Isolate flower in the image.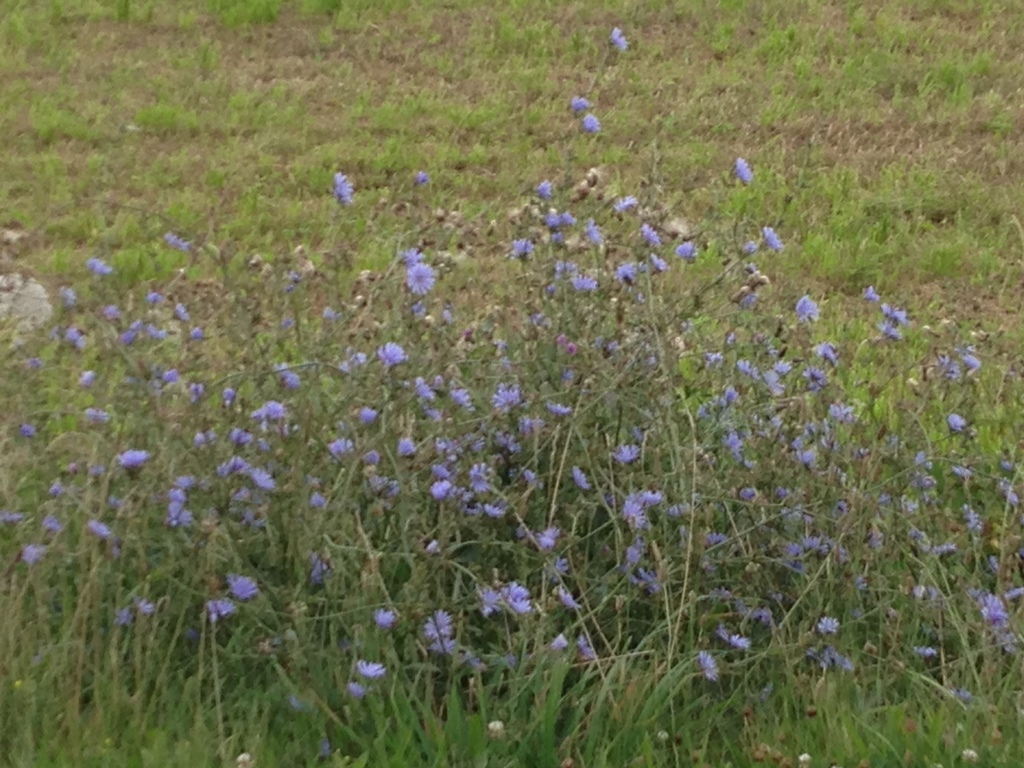
Isolated region: select_region(941, 417, 968, 440).
